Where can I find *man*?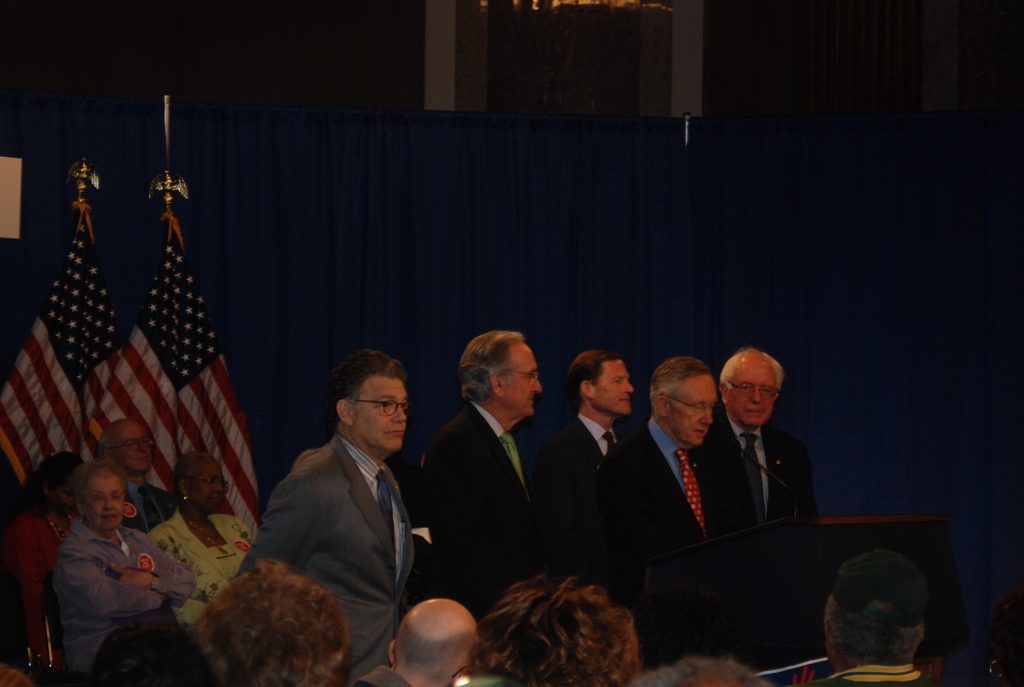
You can find it at (604,354,737,663).
